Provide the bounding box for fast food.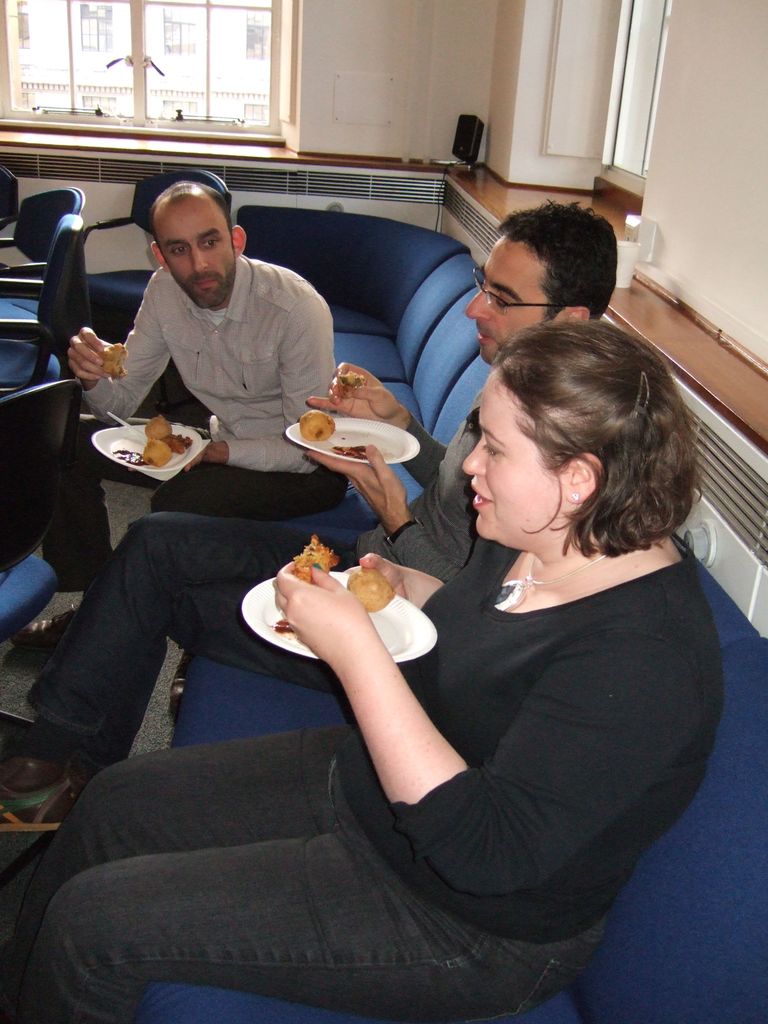
locate(291, 531, 336, 584).
